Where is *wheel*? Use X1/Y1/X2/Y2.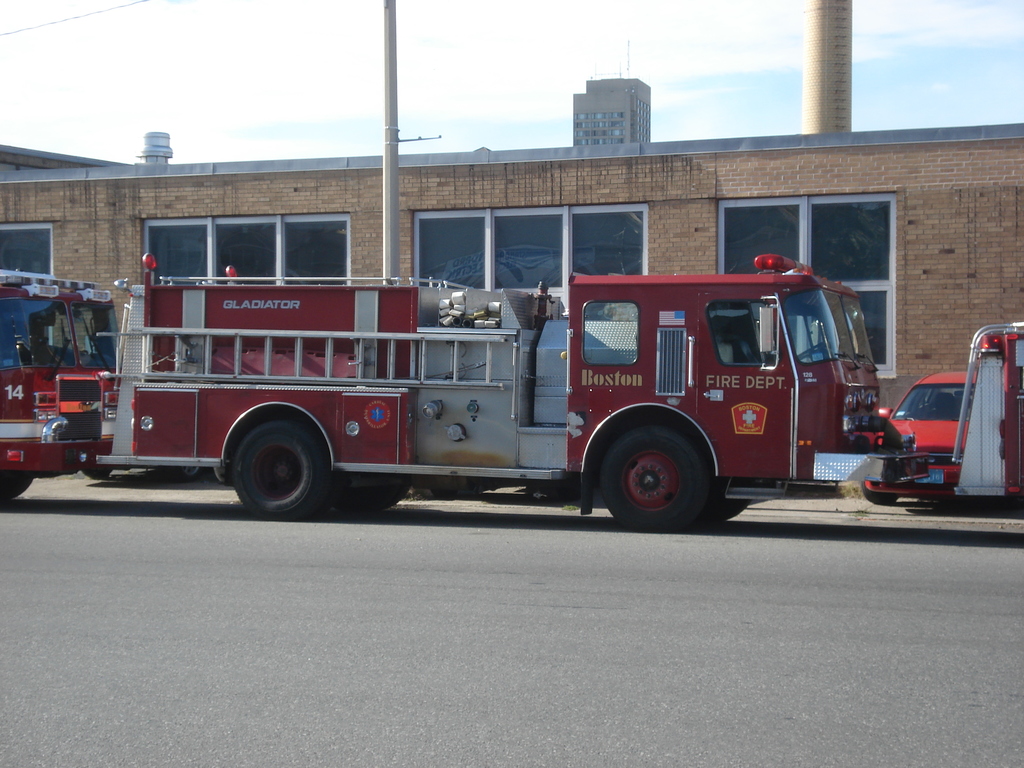
858/488/895/504.
